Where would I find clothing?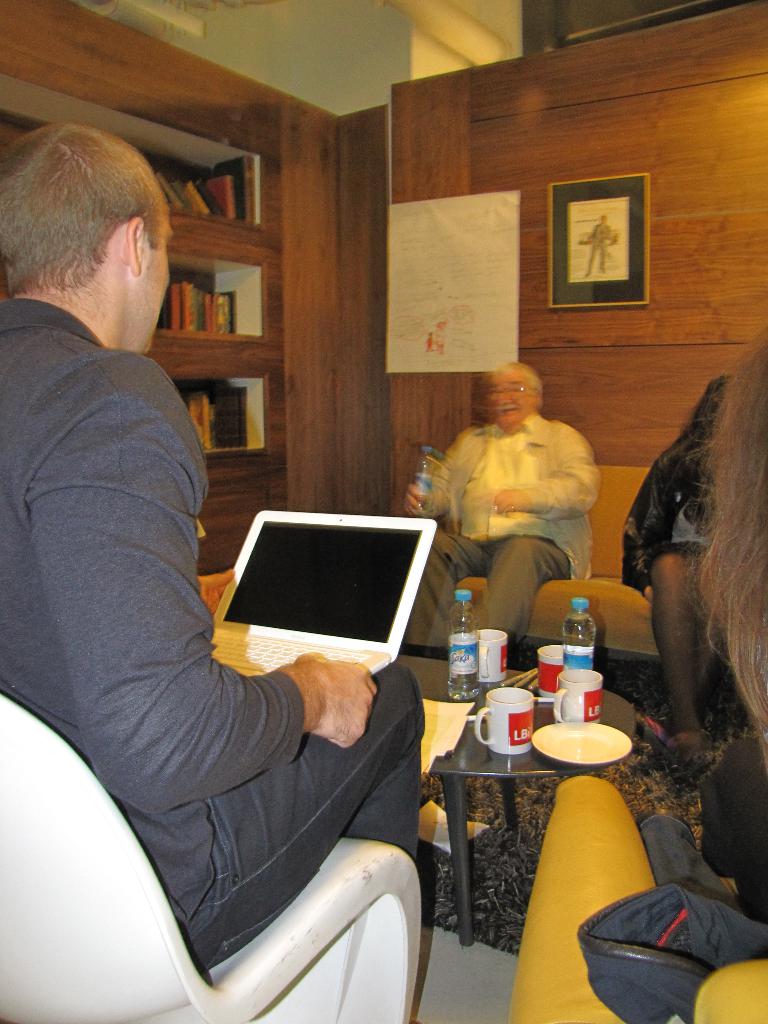
At [left=567, top=728, right=767, bottom=1023].
